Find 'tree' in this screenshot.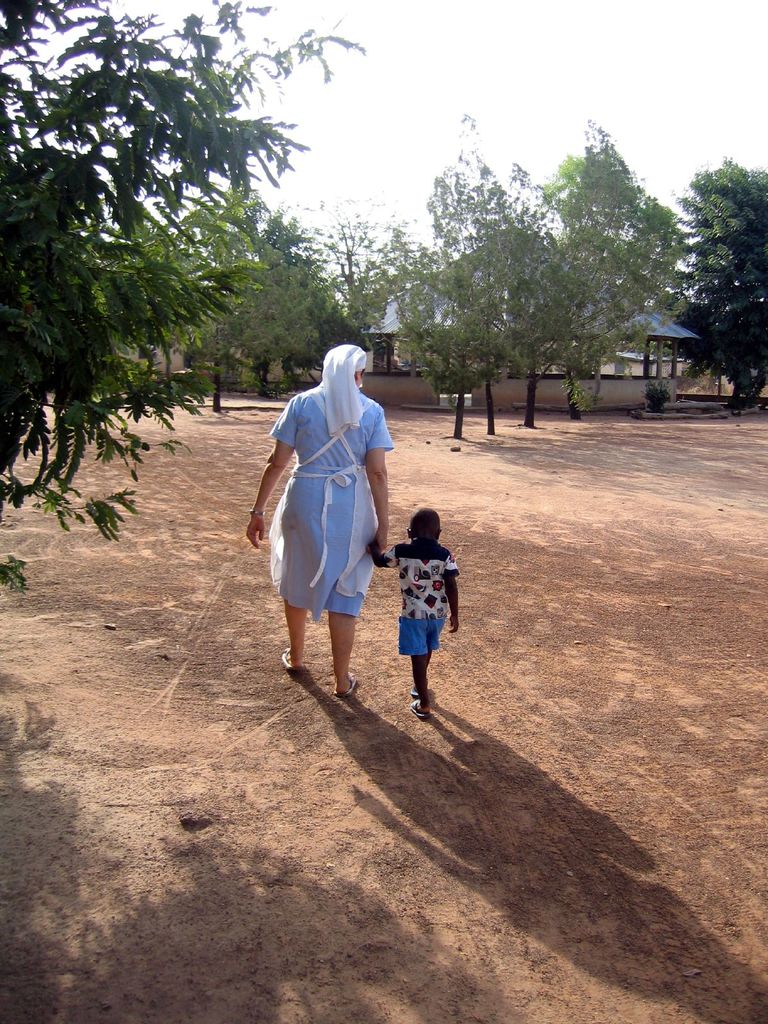
The bounding box for 'tree' is <box>169,190,269,404</box>.
